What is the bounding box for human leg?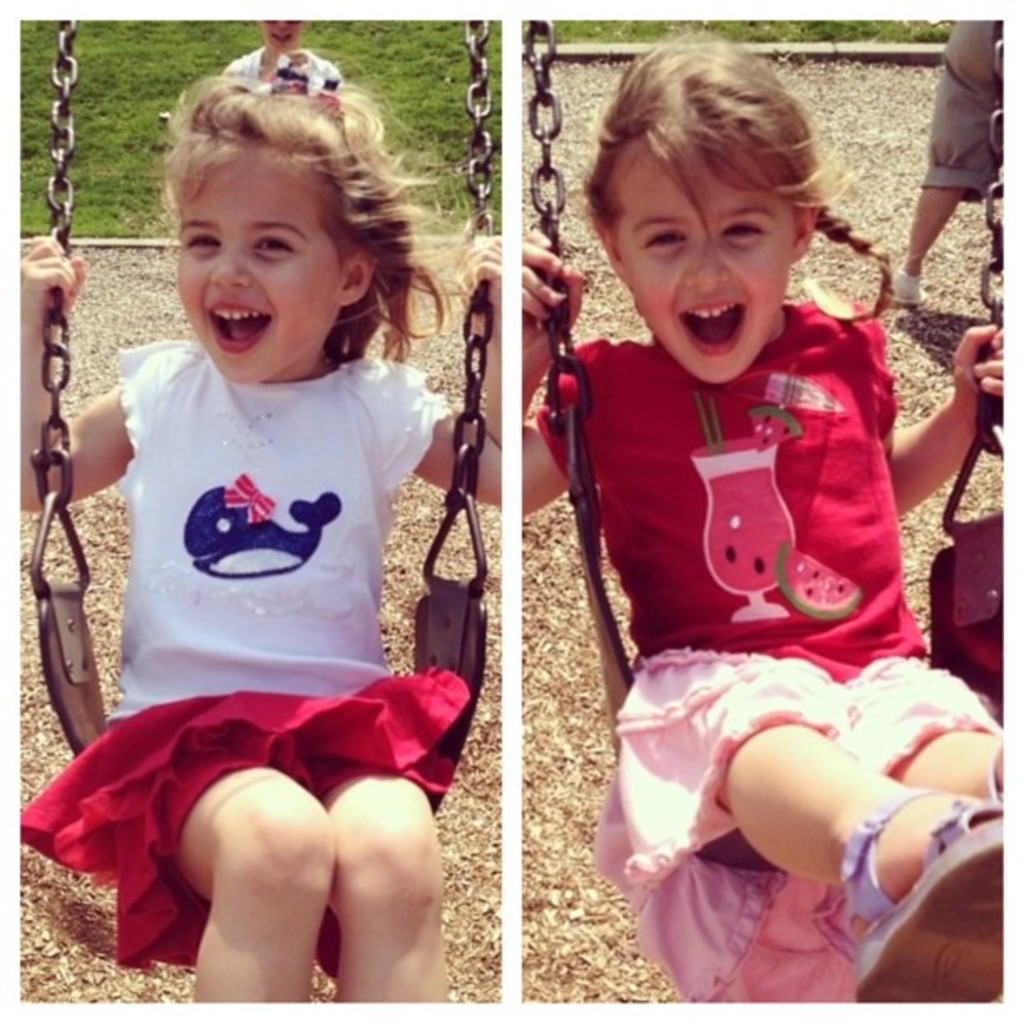
detection(706, 723, 1022, 905).
